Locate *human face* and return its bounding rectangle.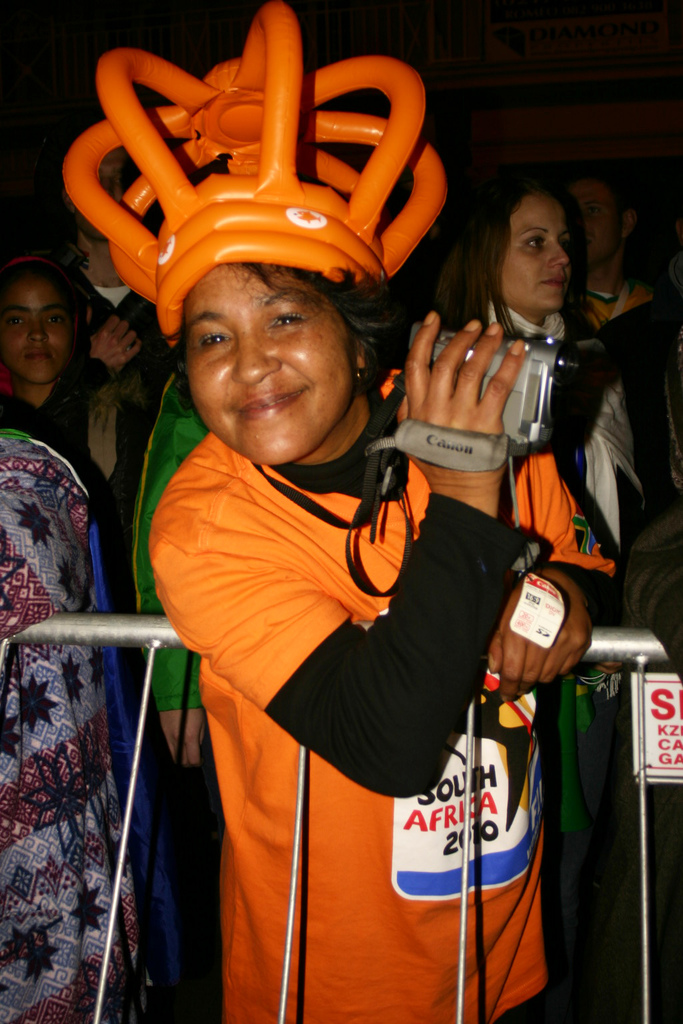
566, 179, 627, 265.
